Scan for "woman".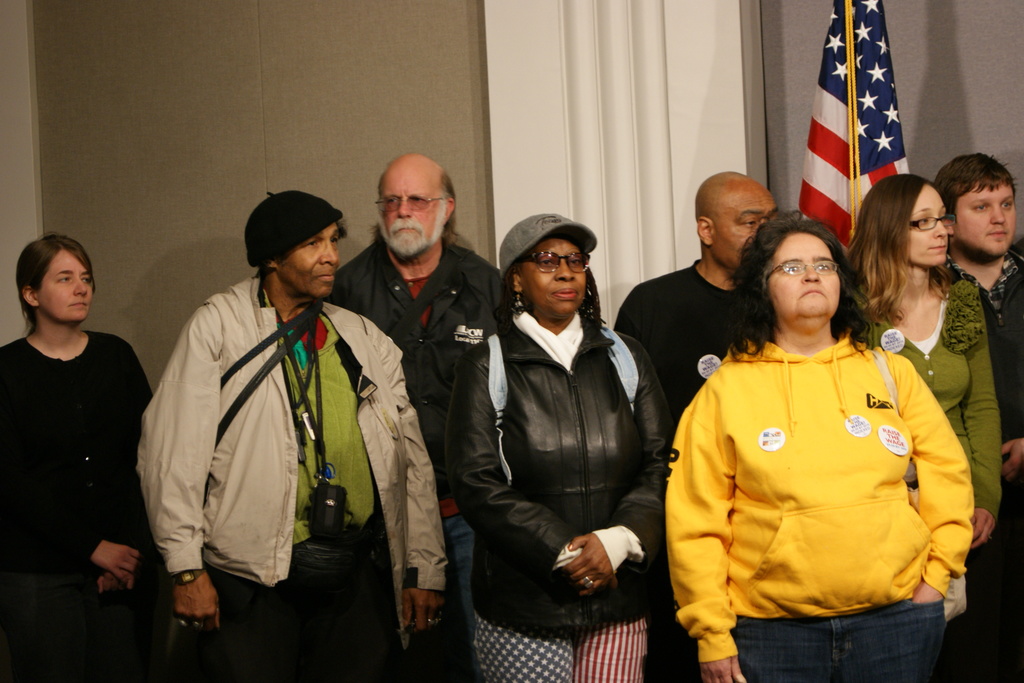
Scan result: left=842, top=170, right=1001, bottom=682.
